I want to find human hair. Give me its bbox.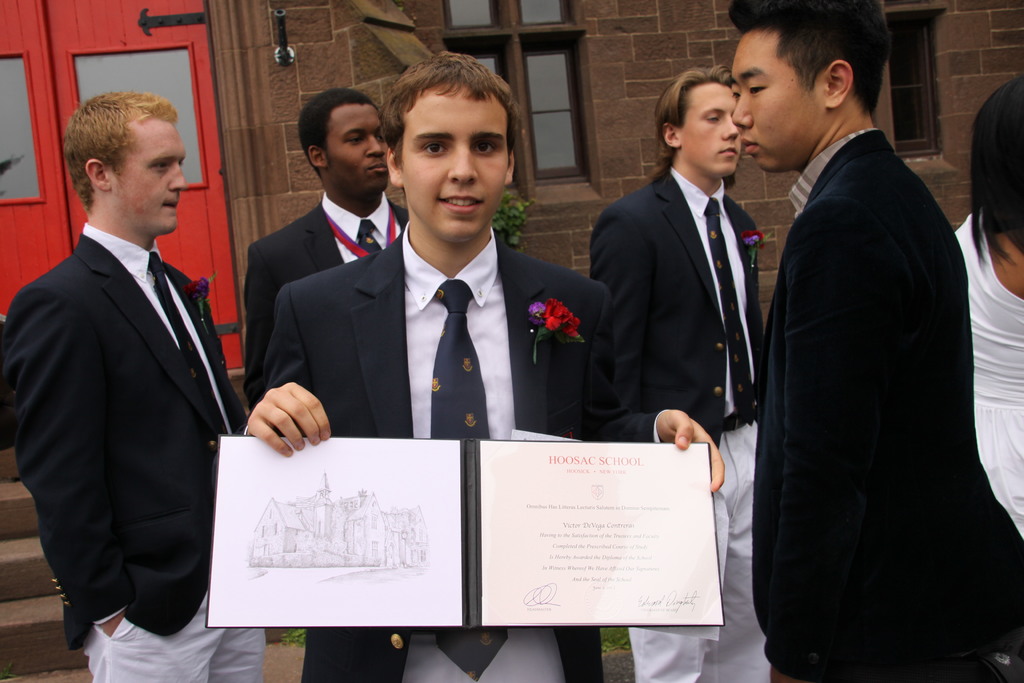
box(971, 78, 1023, 262).
